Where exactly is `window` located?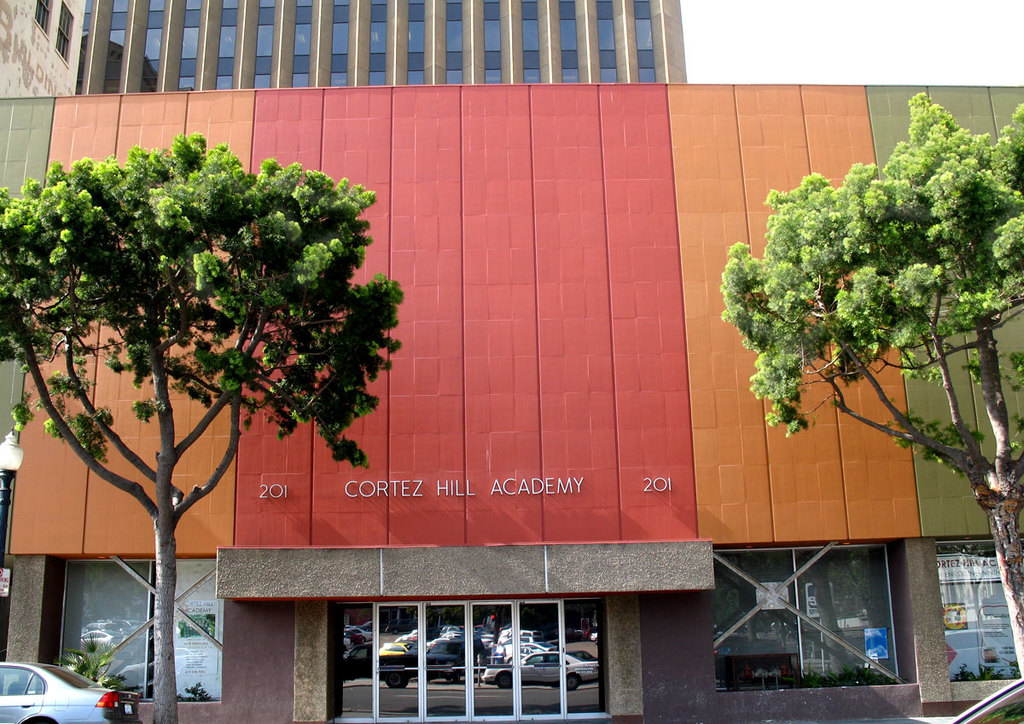
Its bounding box is detection(945, 529, 1008, 655).
